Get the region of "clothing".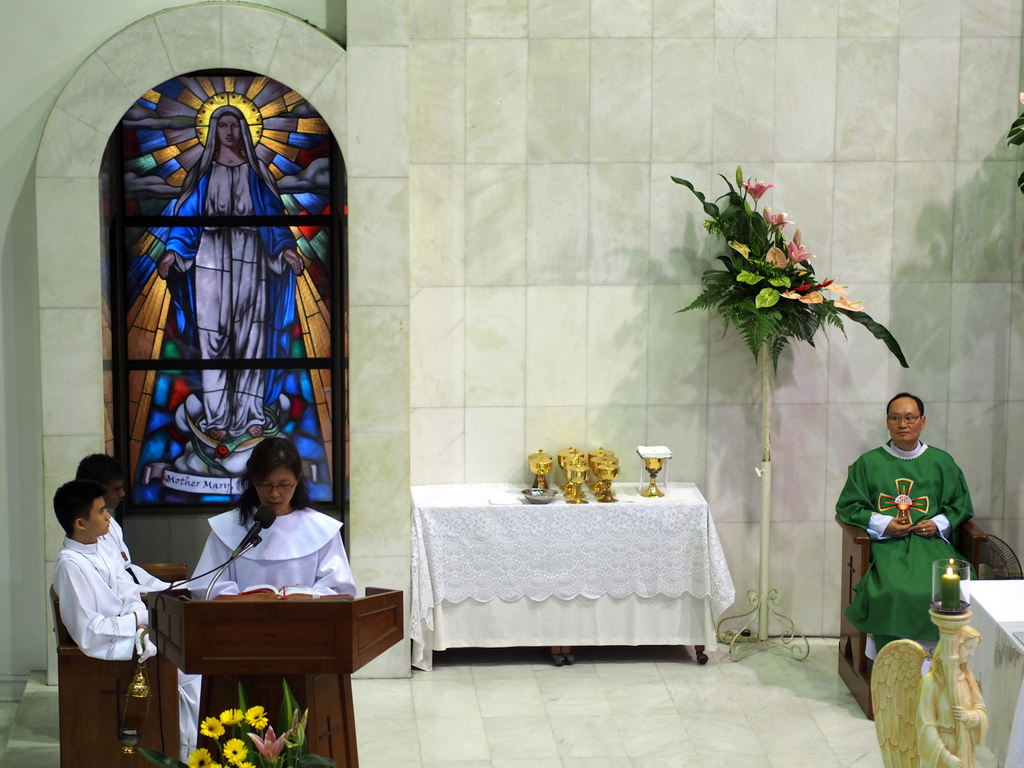
locate(50, 534, 161, 660).
